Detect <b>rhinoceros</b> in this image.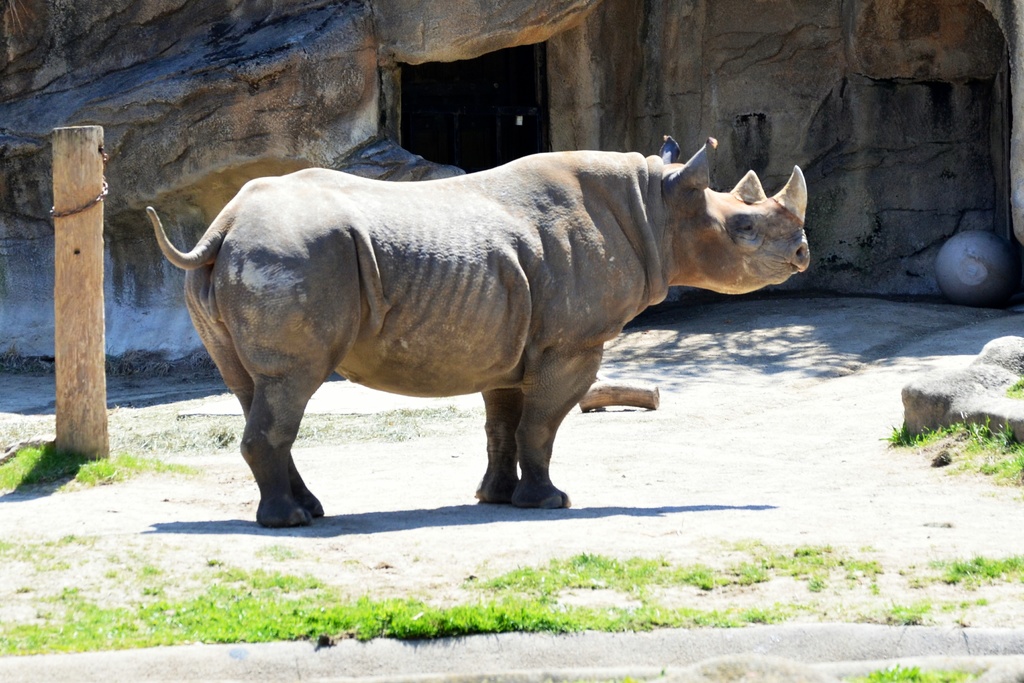
Detection: (left=139, top=131, right=820, bottom=530).
